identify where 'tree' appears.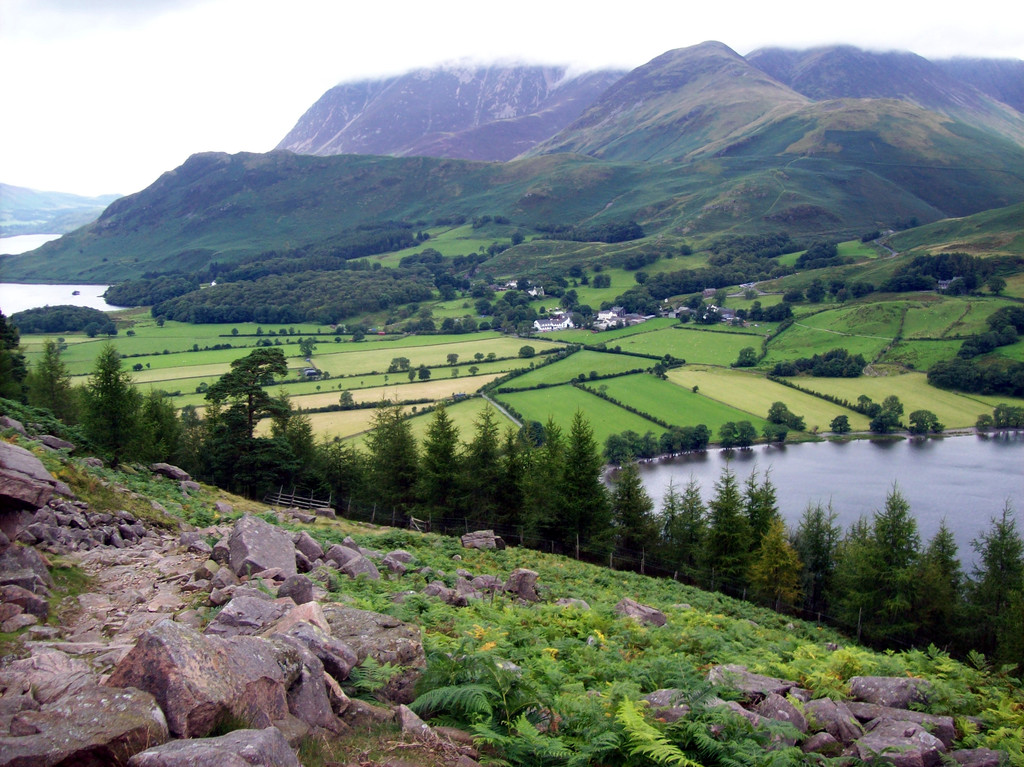
Appears at {"left": 697, "top": 462, "right": 755, "bottom": 595}.
